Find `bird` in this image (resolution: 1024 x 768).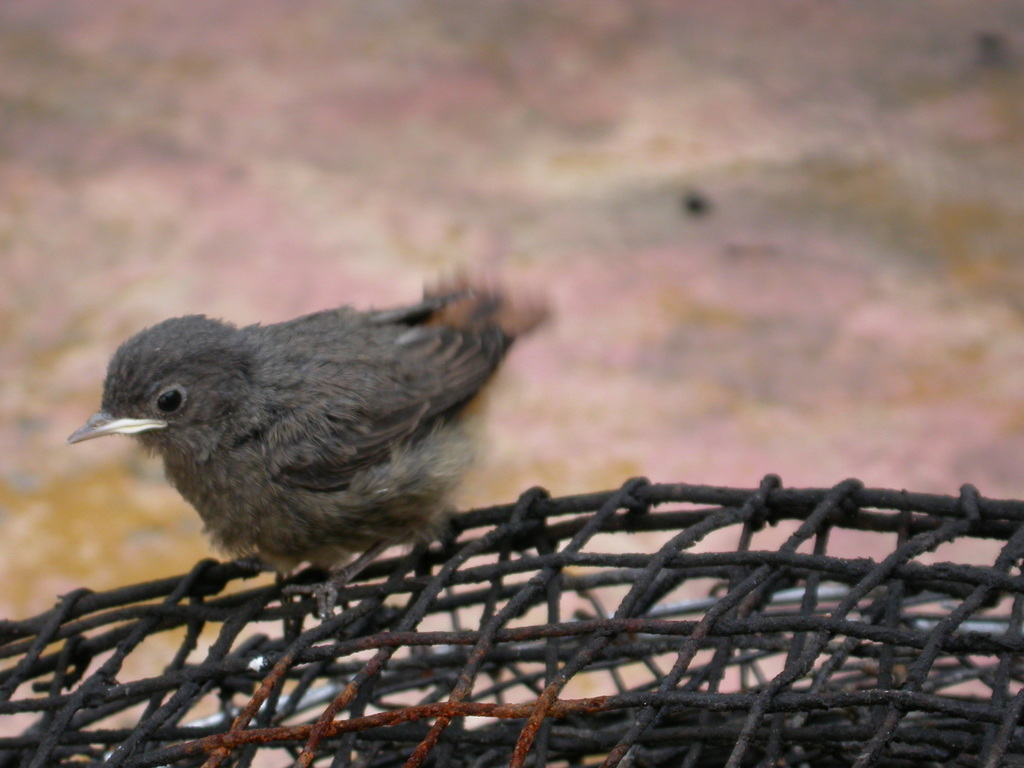
left=58, top=282, right=559, bottom=584.
